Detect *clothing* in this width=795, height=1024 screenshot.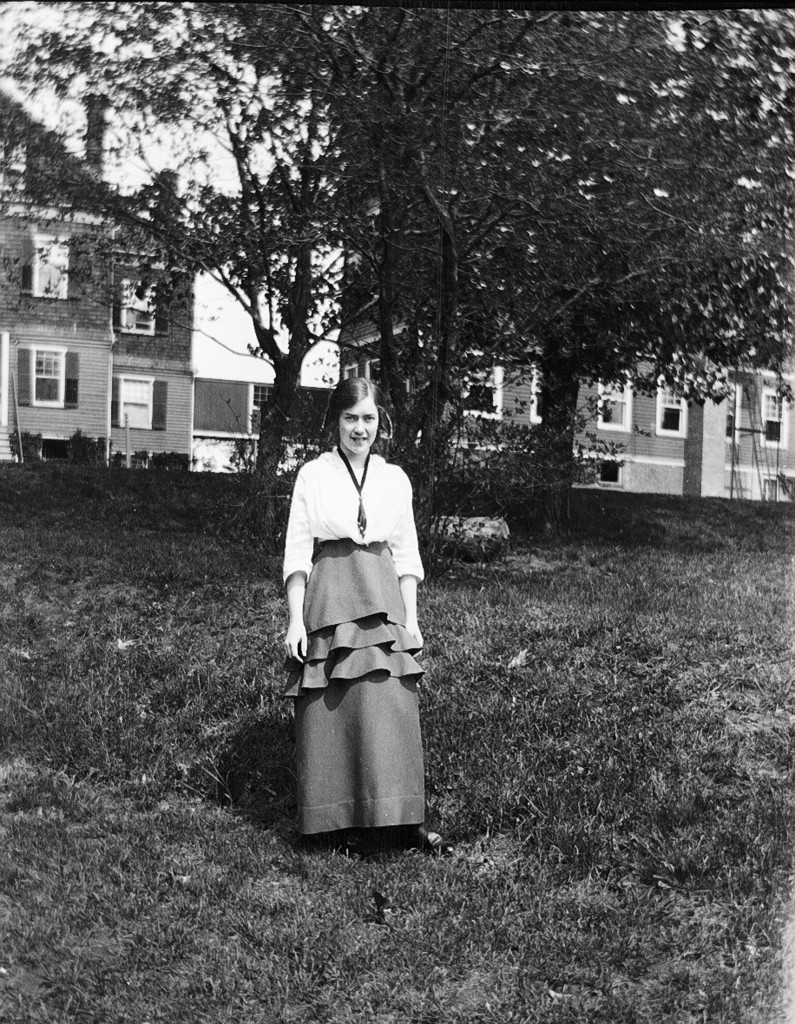
Detection: [left=270, top=418, right=439, bottom=841].
